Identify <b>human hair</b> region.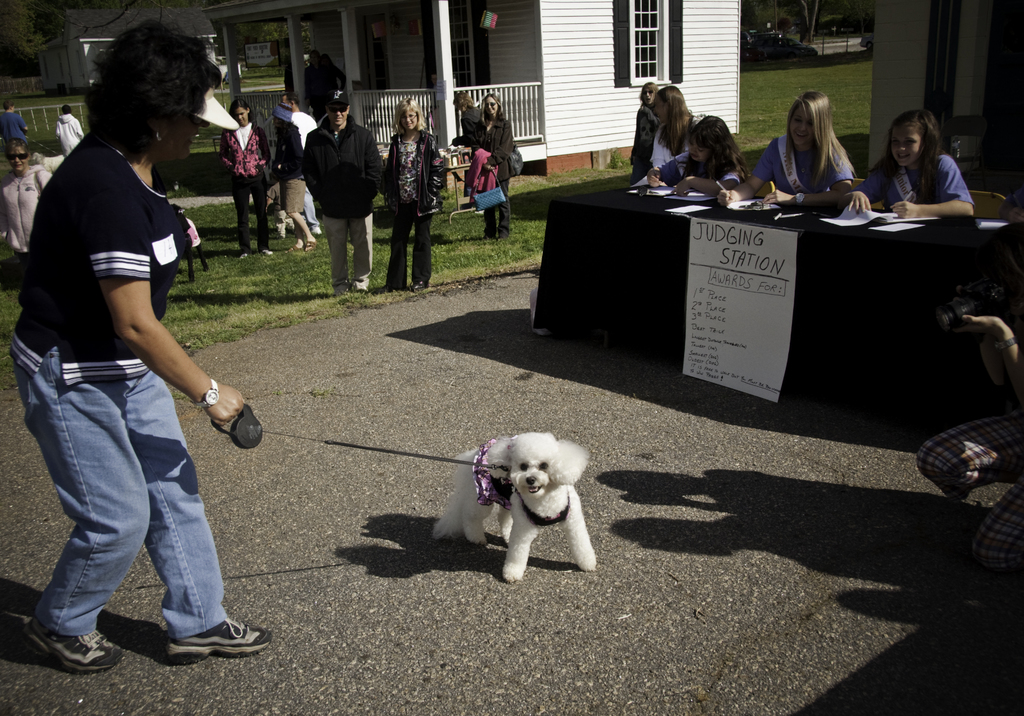
Region: [left=396, top=96, right=424, bottom=136].
